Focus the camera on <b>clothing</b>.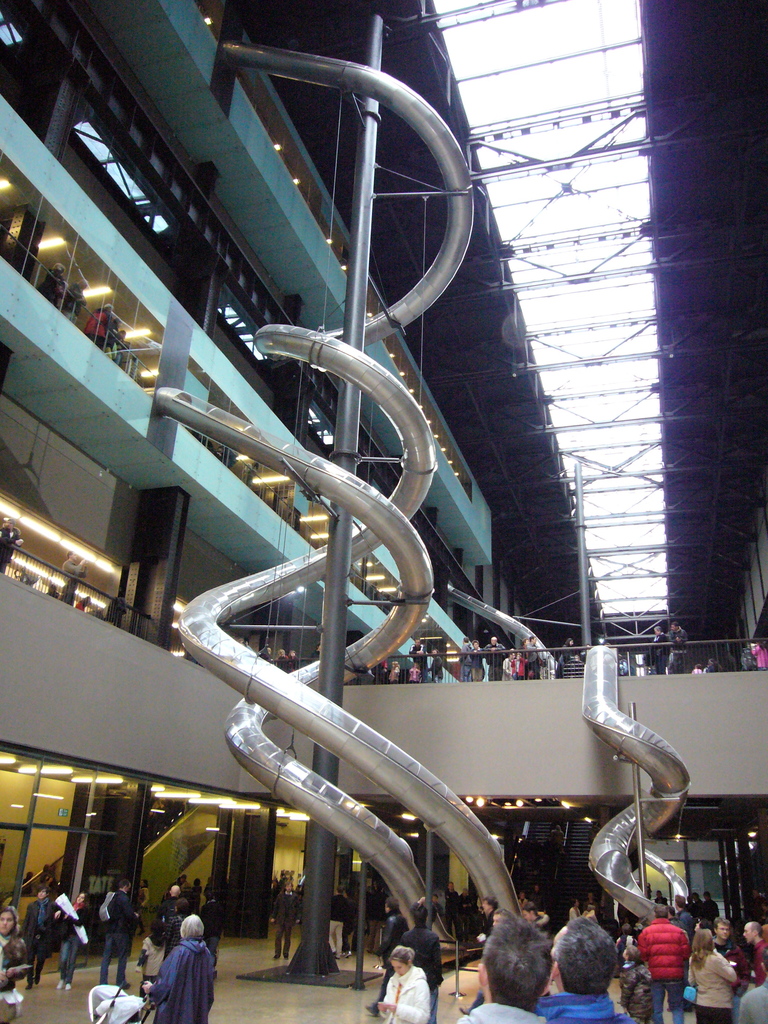
Focus region: [22,897,56,977].
